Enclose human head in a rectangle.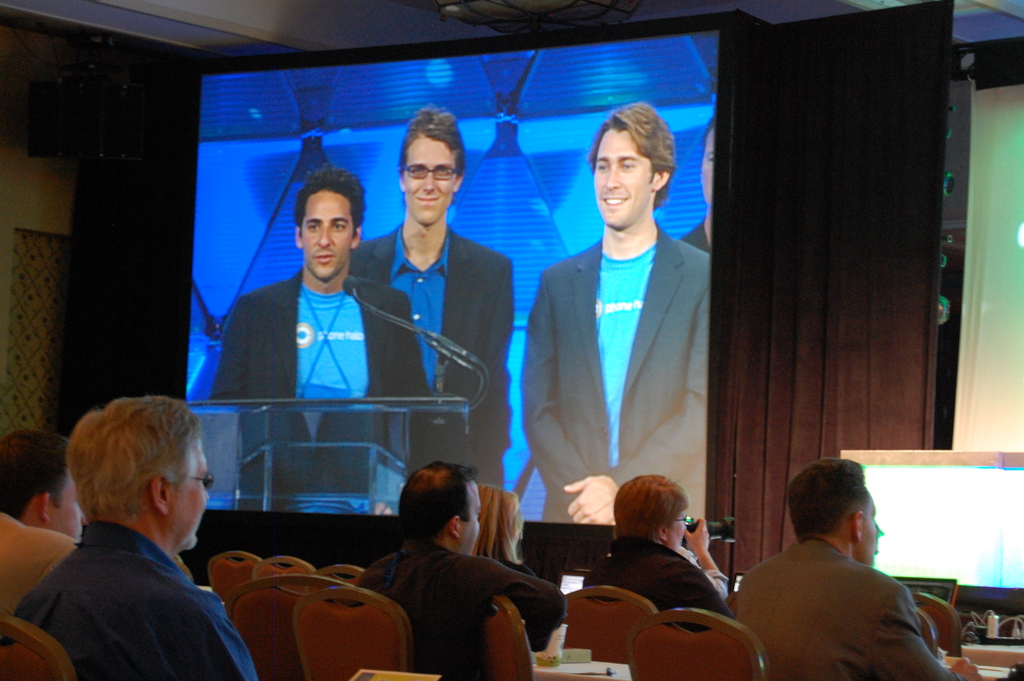
crop(610, 473, 689, 555).
